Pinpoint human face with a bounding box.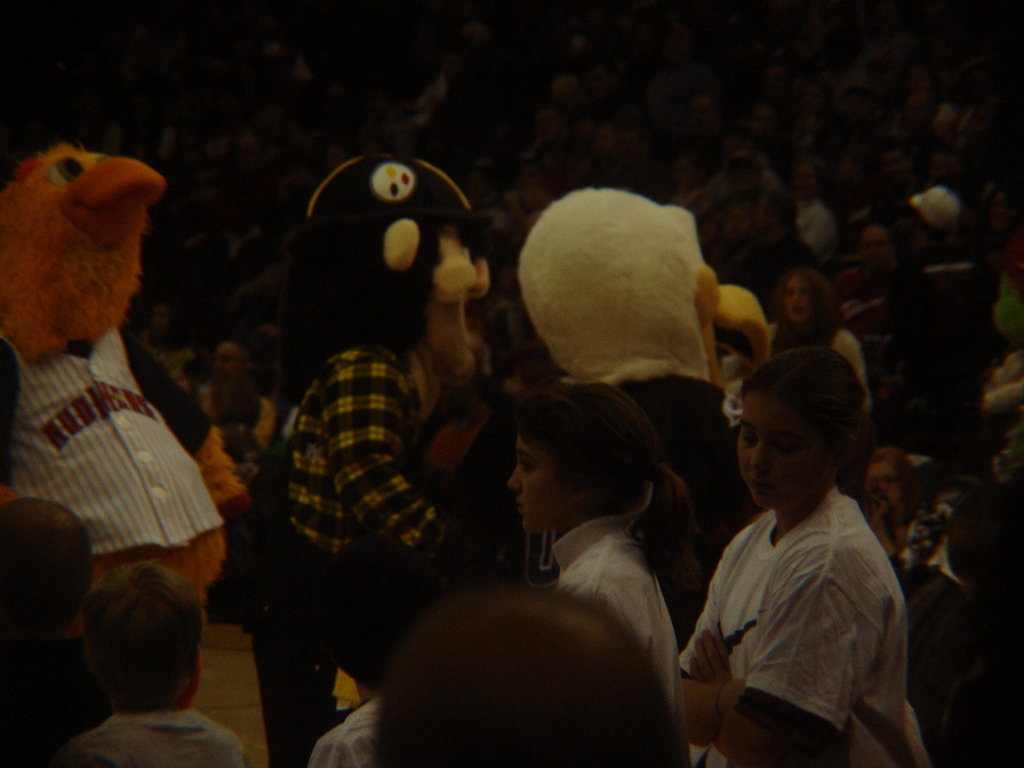
crop(217, 344, 241, 378).
